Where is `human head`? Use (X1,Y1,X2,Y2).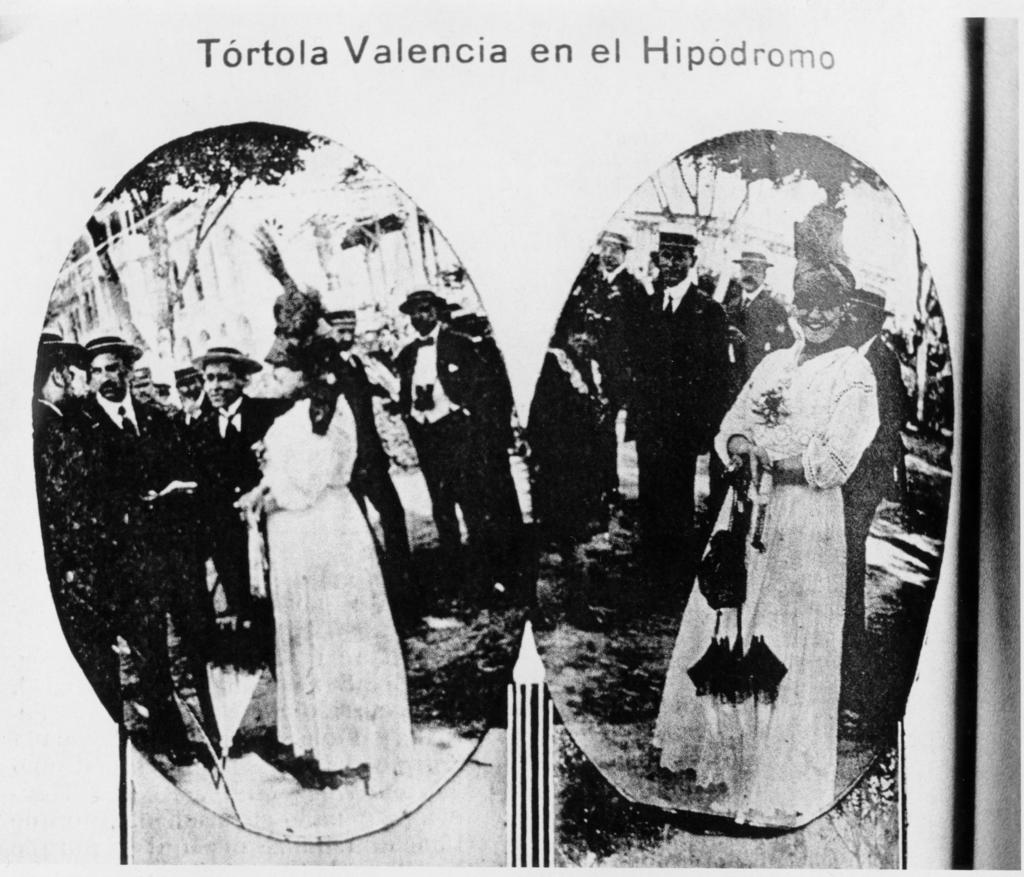
(561,304,605,359).
